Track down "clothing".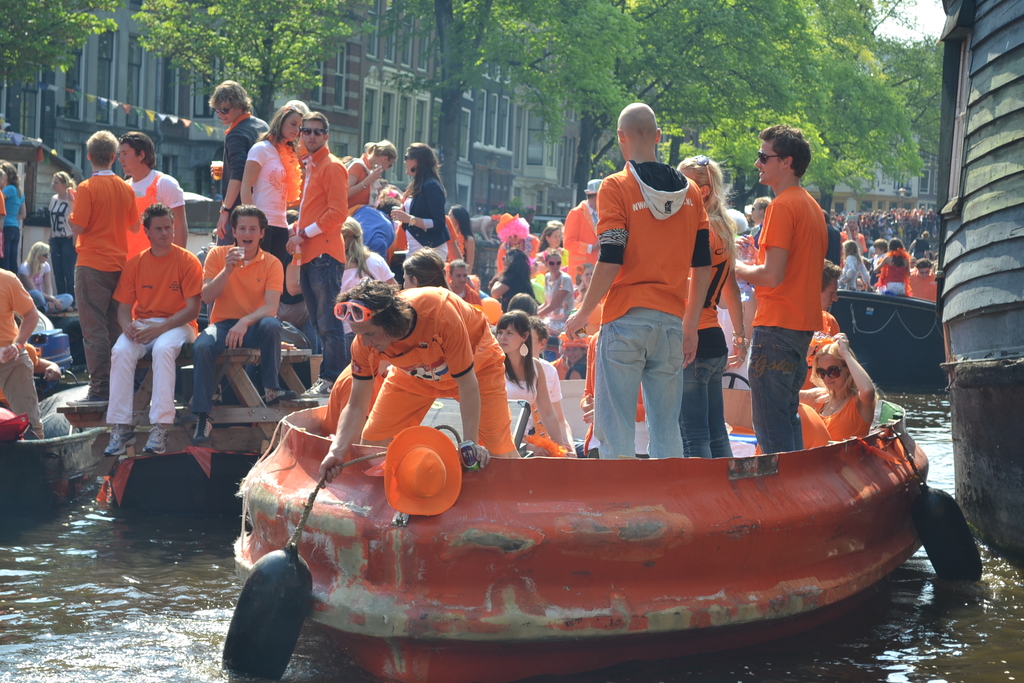
Tracked to 495, 236, 545, 274.
